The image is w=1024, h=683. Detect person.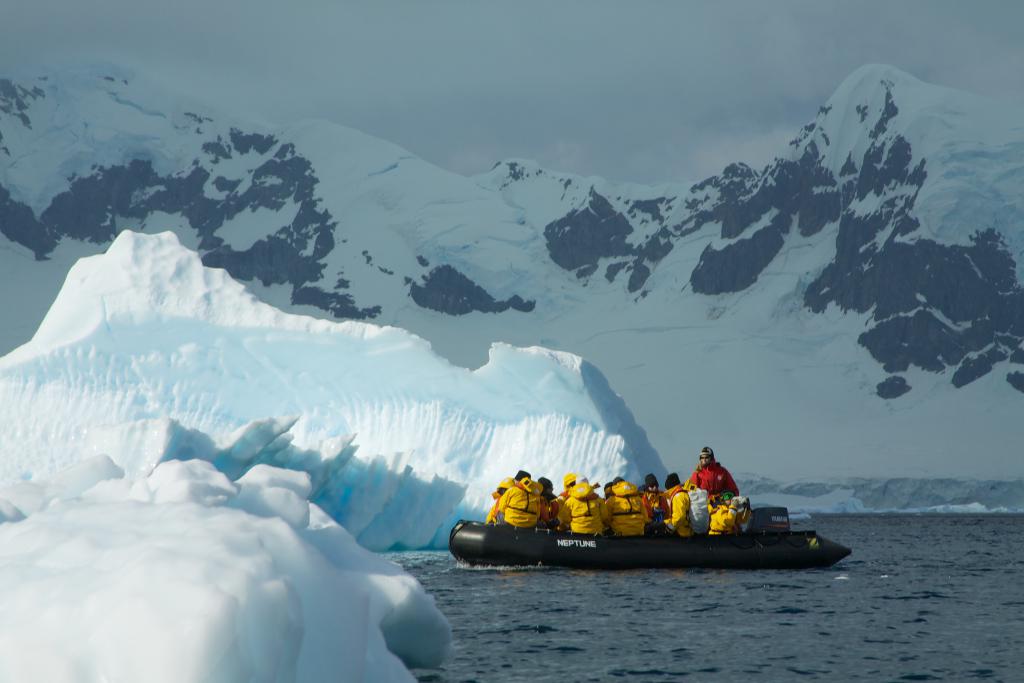
Detection: [left=489, top=452, right=755, bottom=534].
